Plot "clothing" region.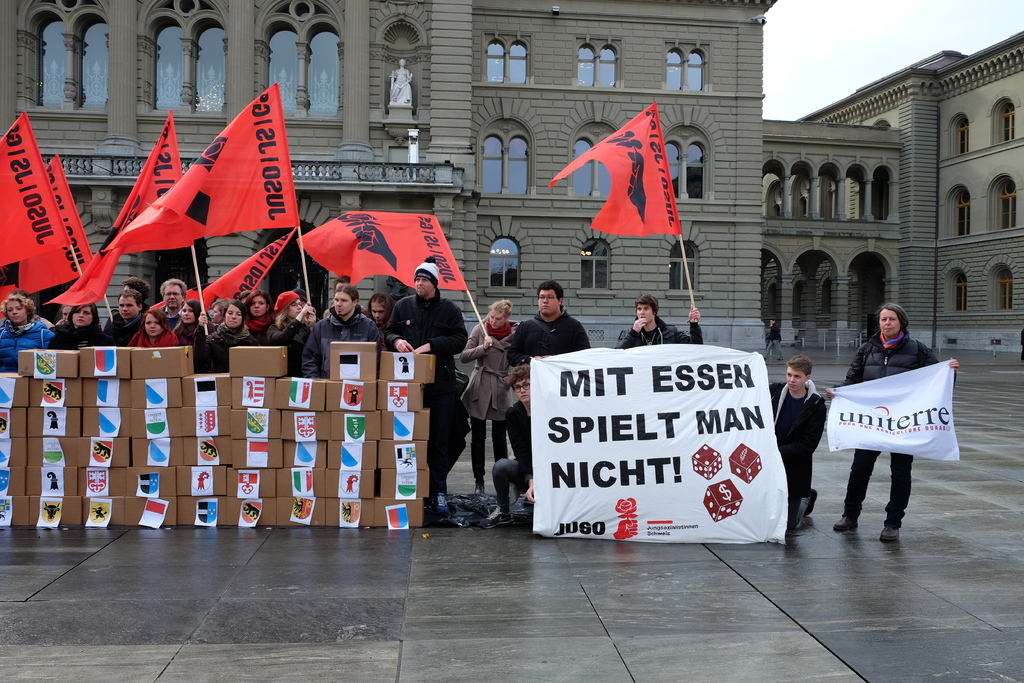
Plotted at box=[454, 315, 525, 503].
